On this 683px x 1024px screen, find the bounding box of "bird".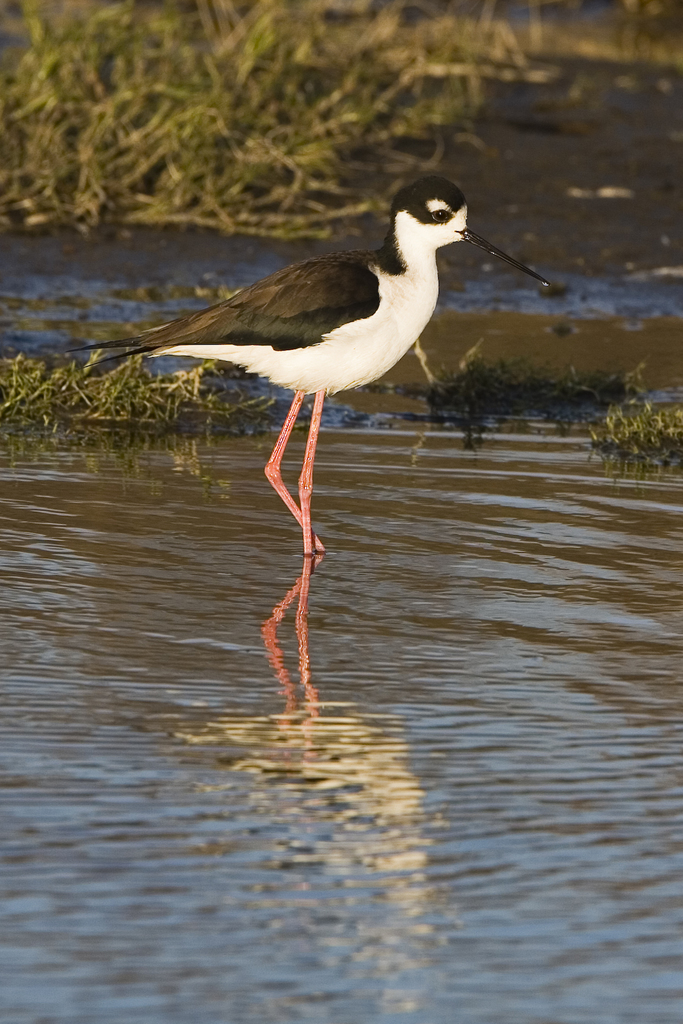
Bounding box: (68,177,543,580).
